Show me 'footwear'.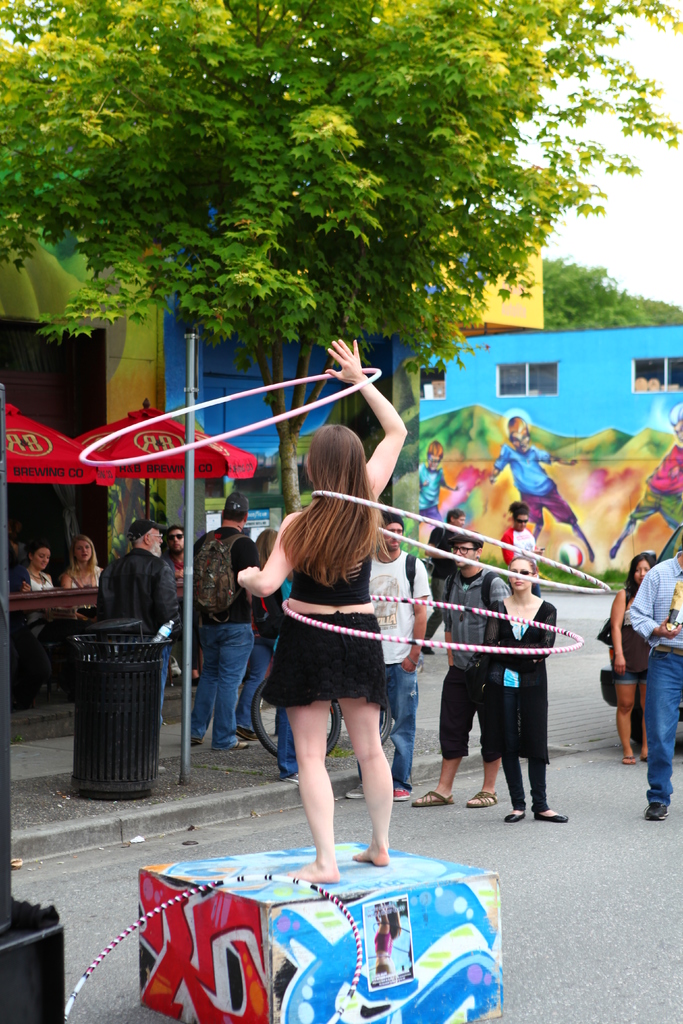
'footwear' is here: x1=236 y1=725 x2=259 y2=741.
